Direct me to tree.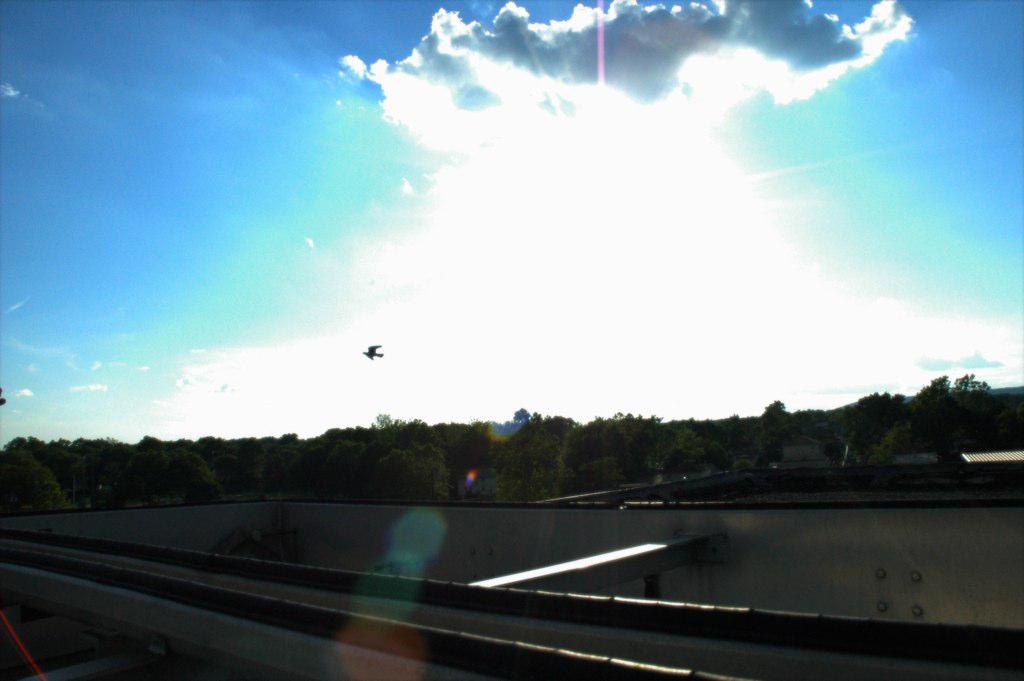
Direction: <region>368, 441, 452, 498</region>.
